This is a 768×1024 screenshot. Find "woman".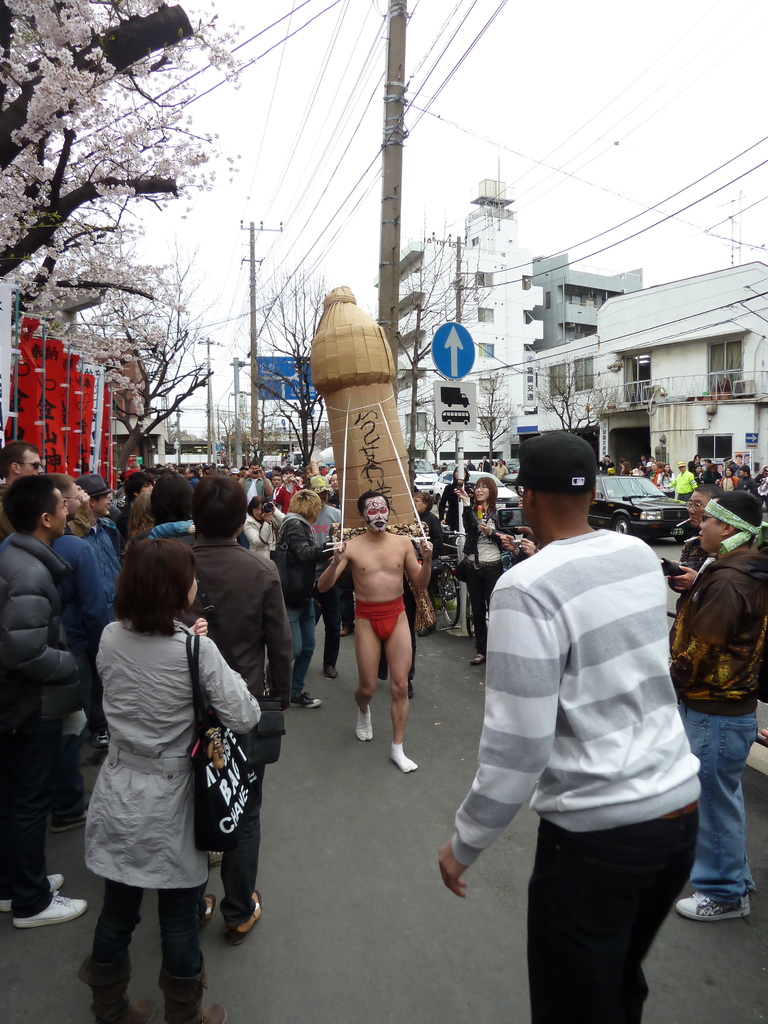
Bounding box: Rect(275, 488, 331, 709).
